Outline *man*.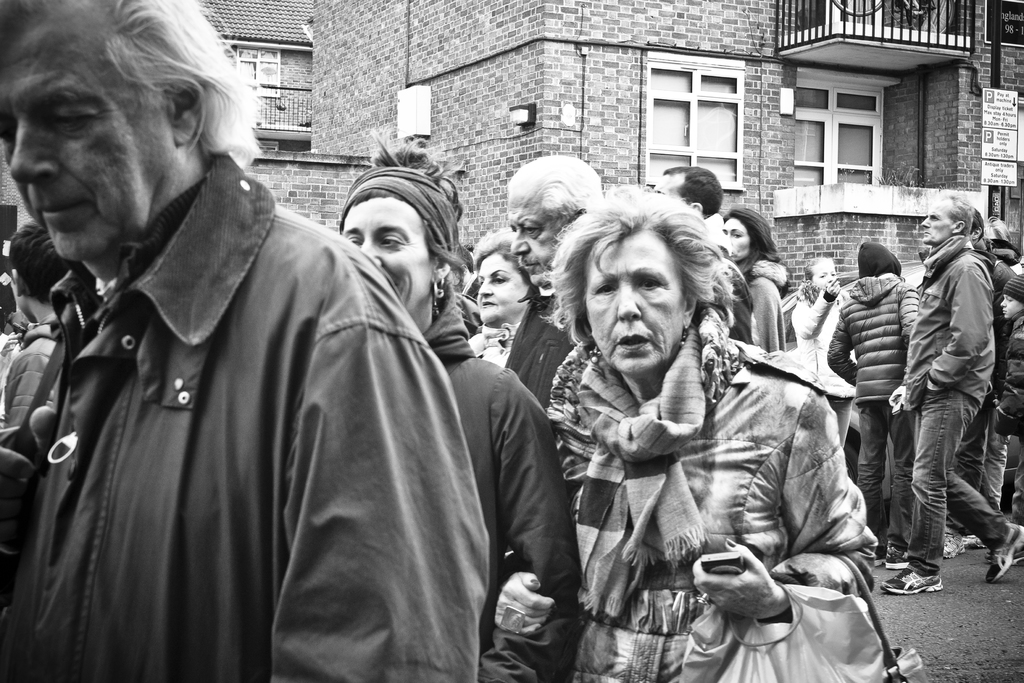
Outline: 15,21,509,682.
